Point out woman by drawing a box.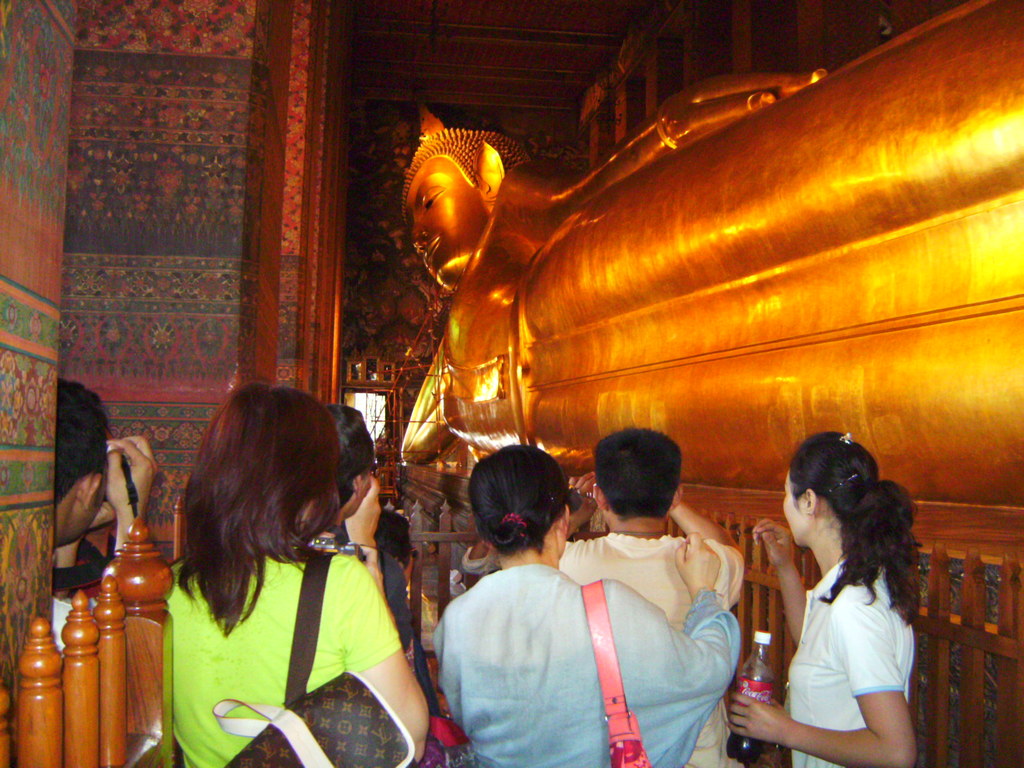
(left=161, top=383, right=397, bottom=767).
